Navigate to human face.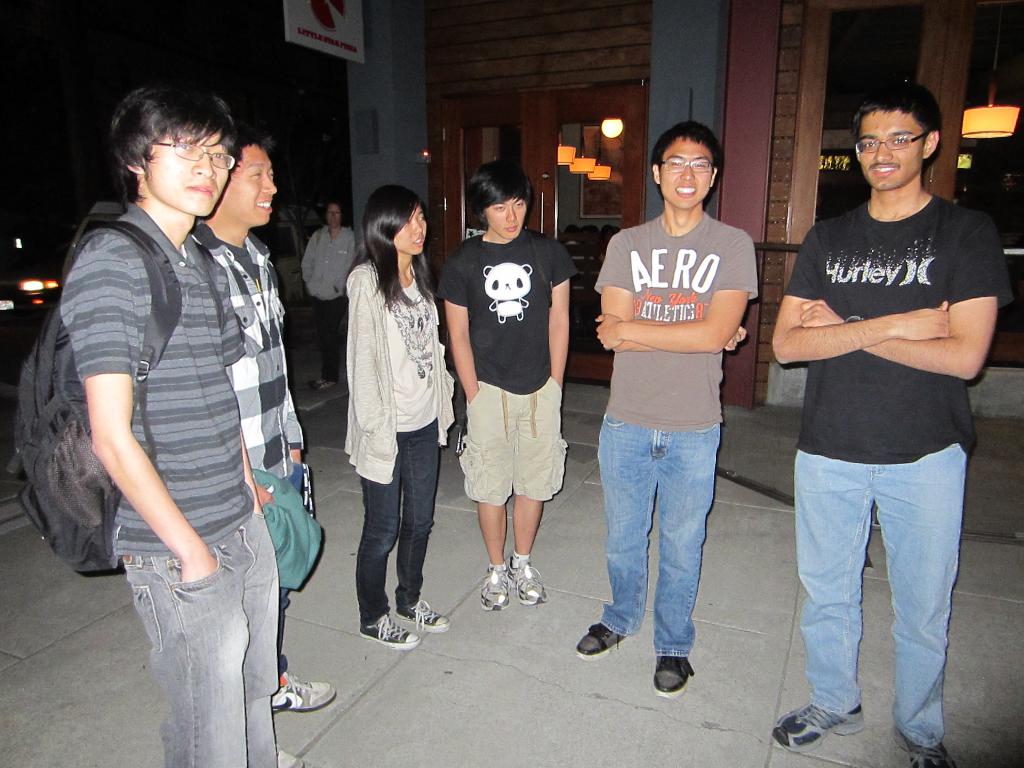
Navigation target: select_region(486, 195, 527, 236).
